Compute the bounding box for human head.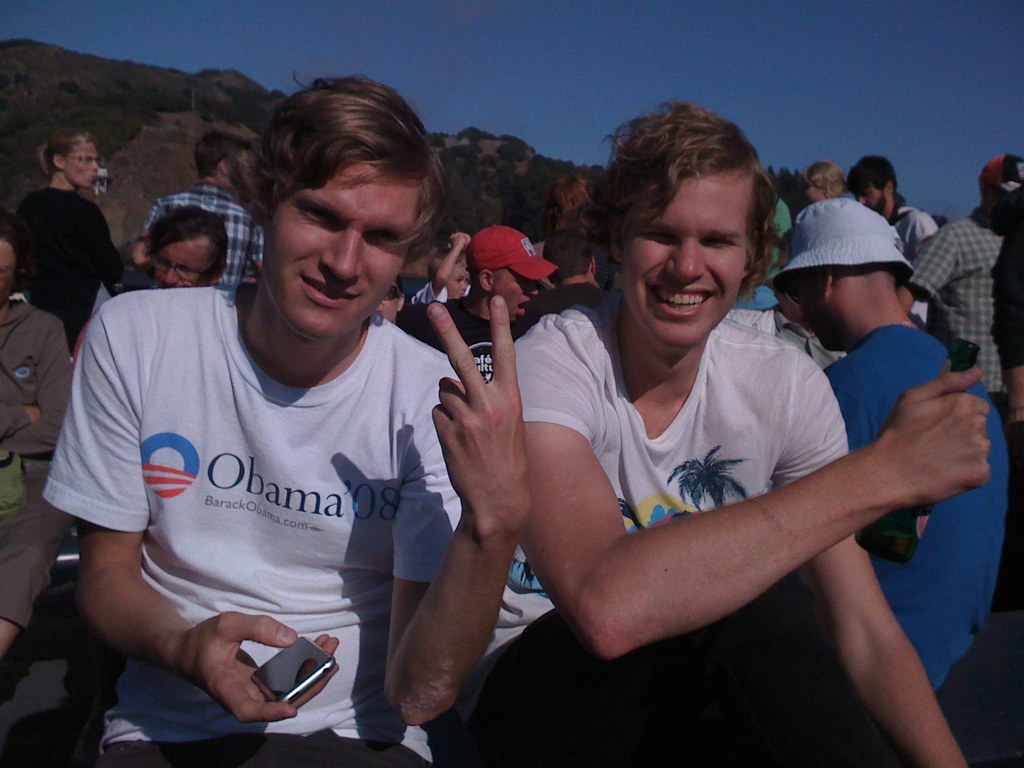
x1=376 y1=275 x2=406 y2=320.
